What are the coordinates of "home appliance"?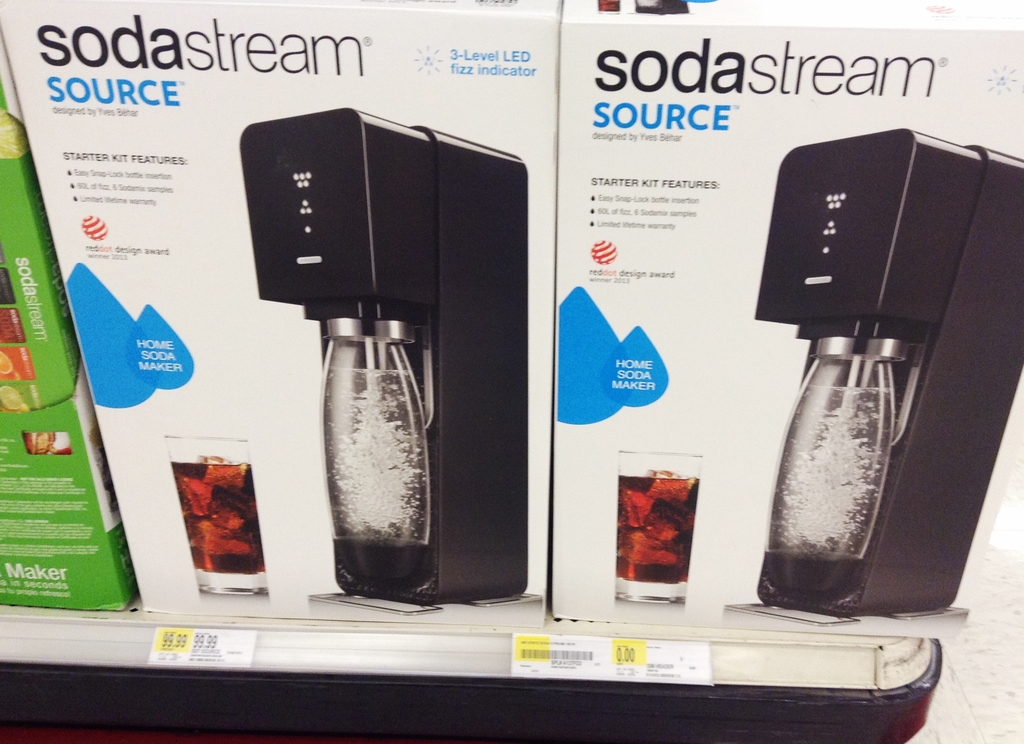
x1=239 y1=106 x2=539 y2=615.
